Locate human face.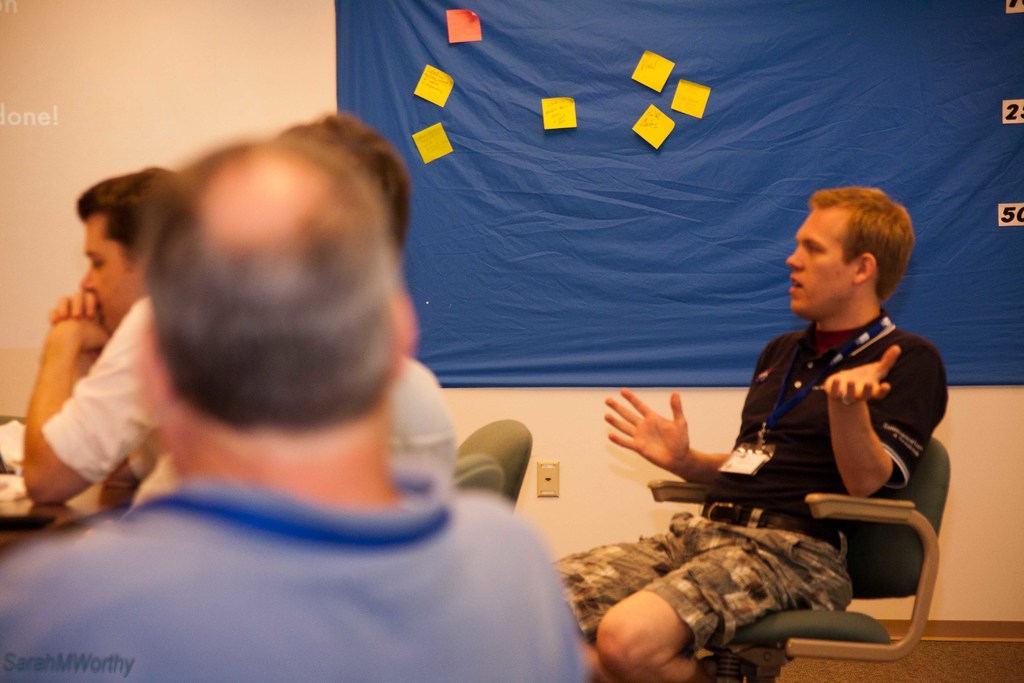
Bounding box: (left=84, top=215, right=148, bottom=329).
